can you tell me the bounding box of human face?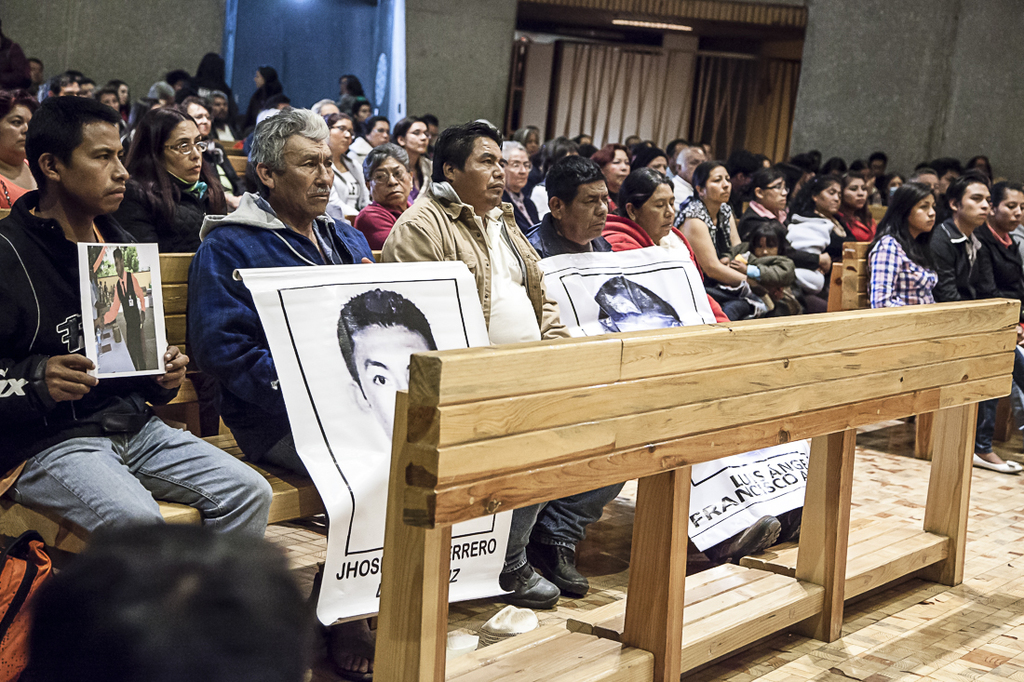
detection(0, 104, 33, 155).
